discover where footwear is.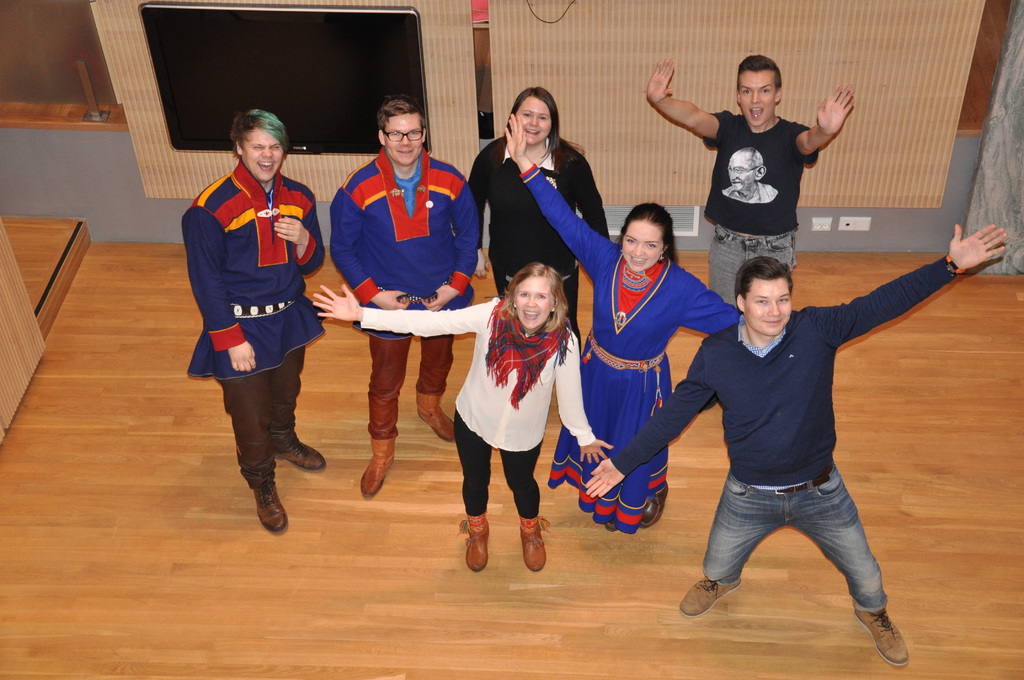
Discovered at bbox(643, 487, 671, 528).
